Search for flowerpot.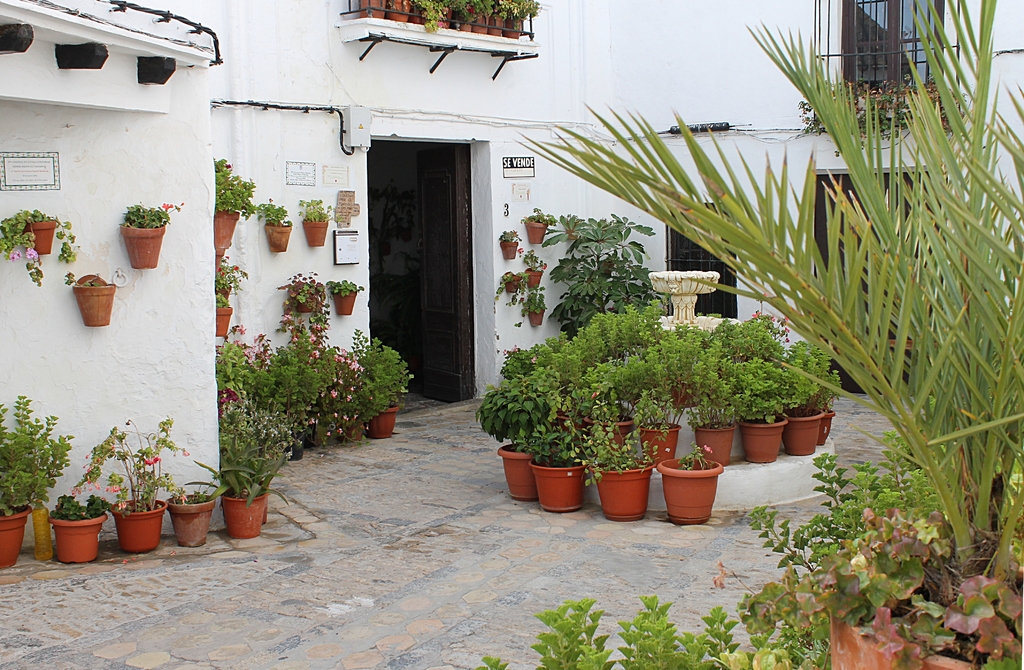
Found at <region>0, 502, 31, 567</region>.
